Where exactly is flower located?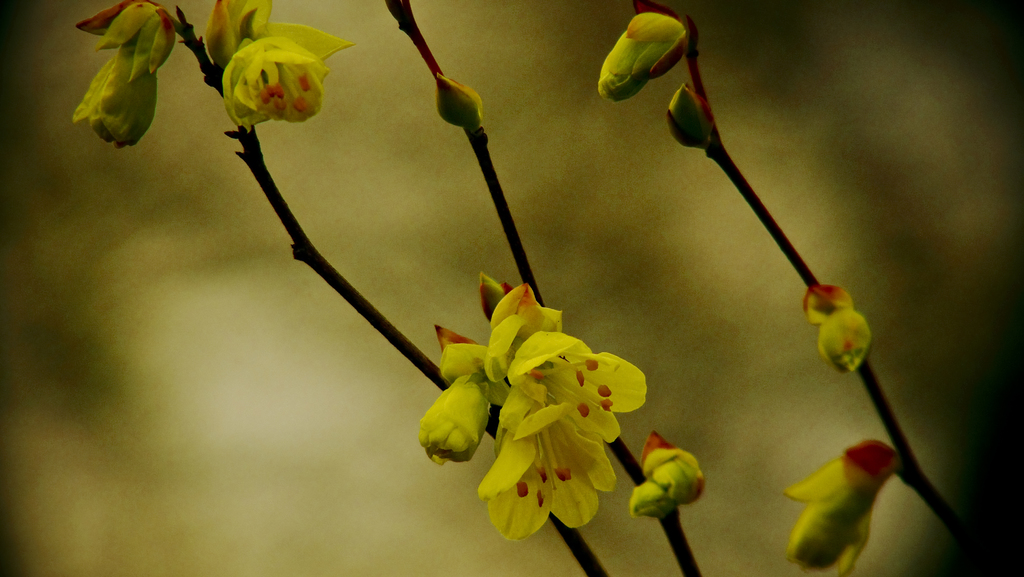
Its bounding box is [x1=433, y1=72, x2=483, y2=137].
